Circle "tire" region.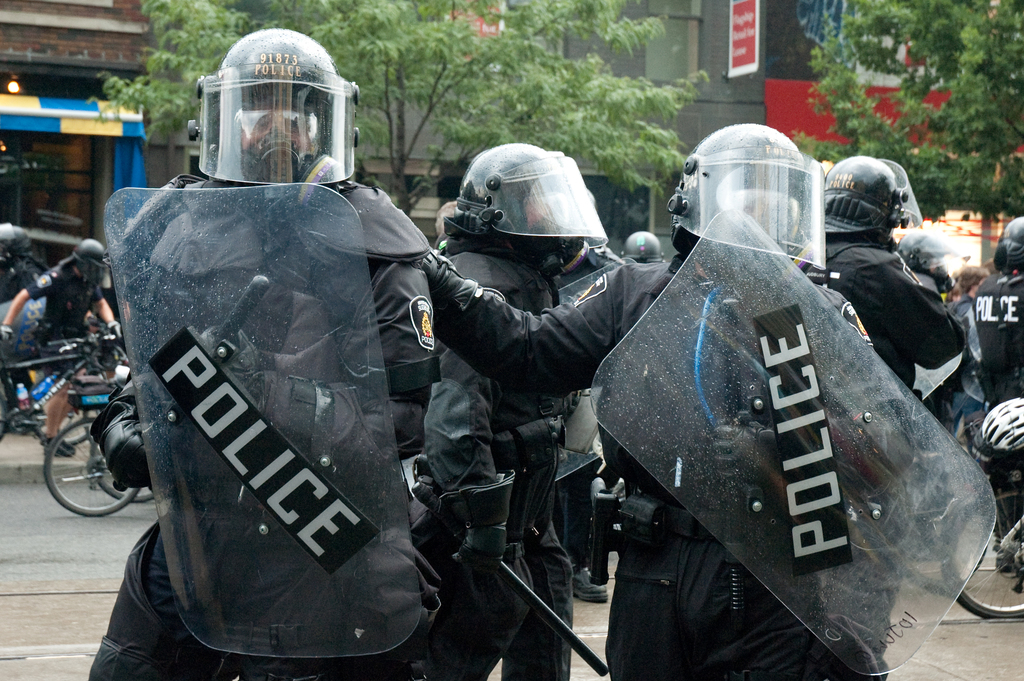
Region: 0/382/7/440.
